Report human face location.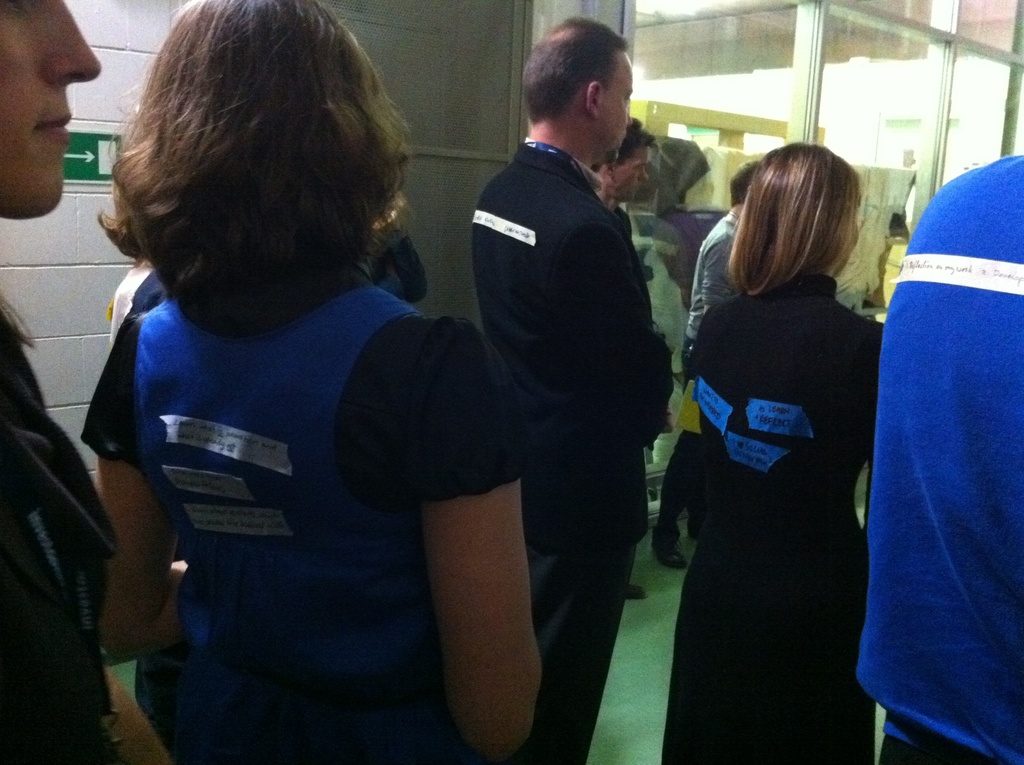
Report: pyautogui.locateOnScreen(615, 143, 646, 204).
